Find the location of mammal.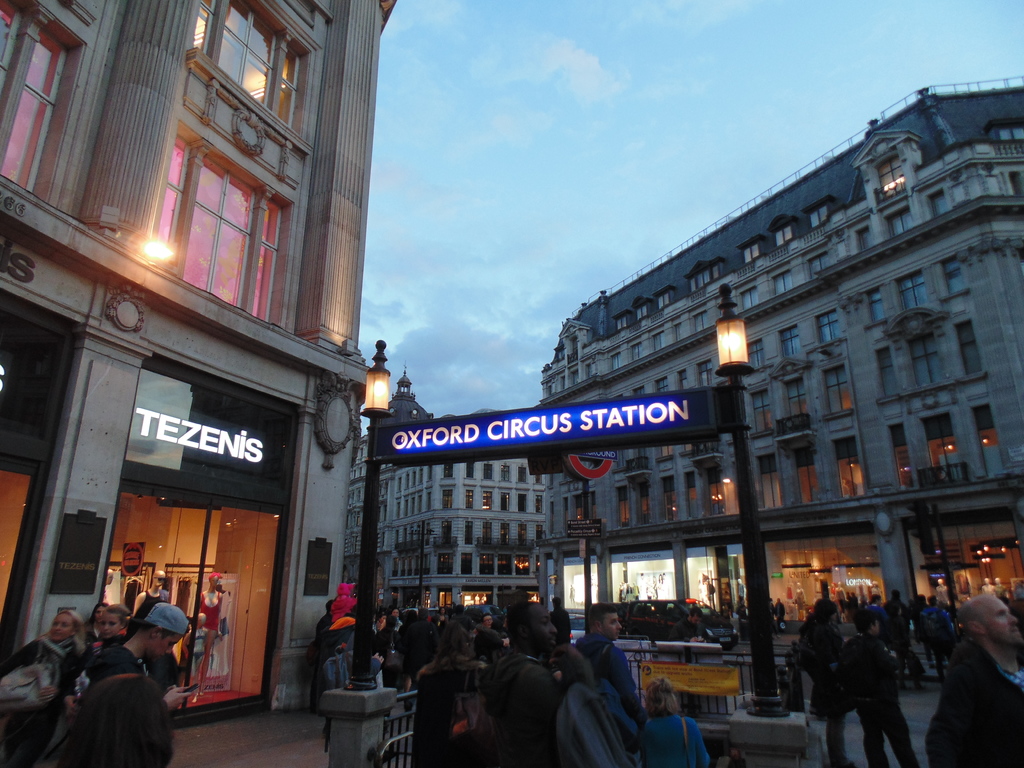
Location: <bbox>190, 609, 207, 671</bbox>.
